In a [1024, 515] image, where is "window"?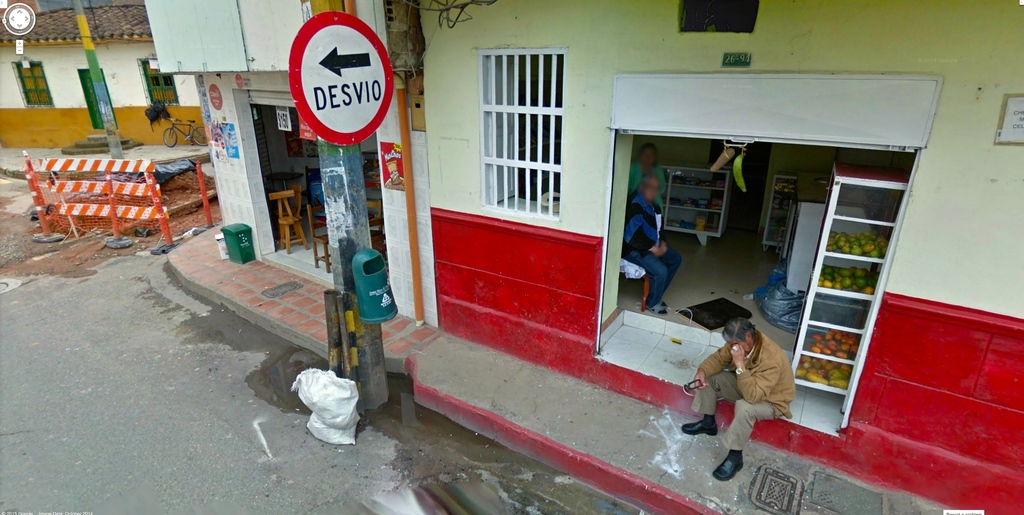
Rect(13, 63, 53, 110).
